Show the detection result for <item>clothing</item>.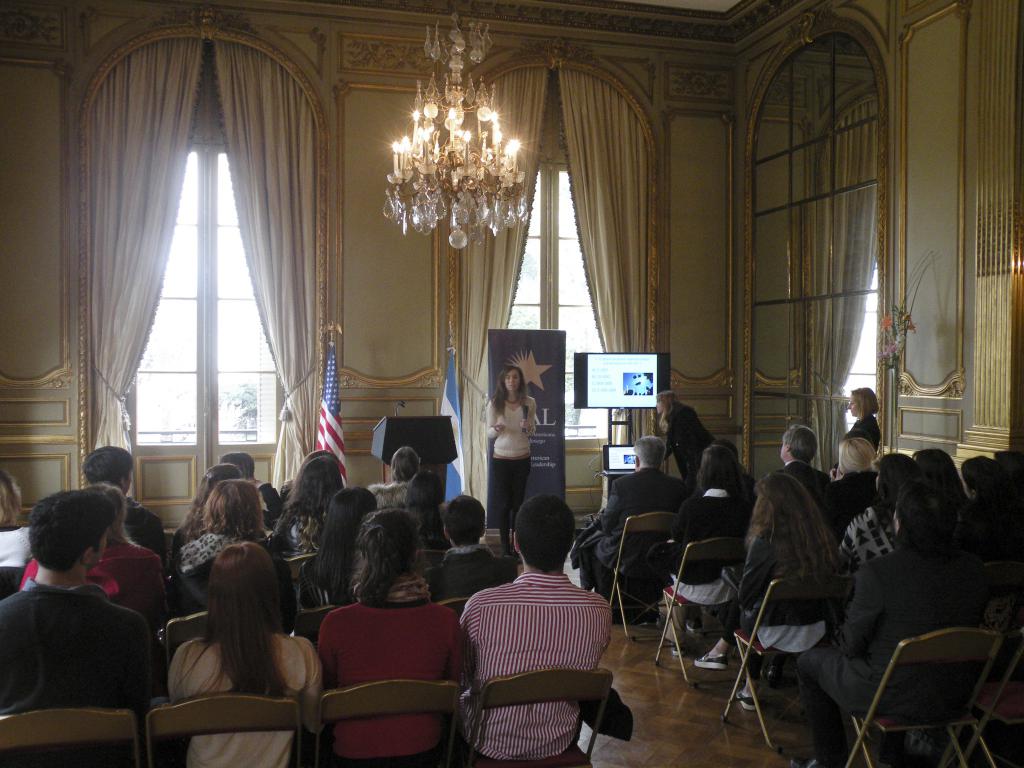
select_region(781, 529, 991, 767).
